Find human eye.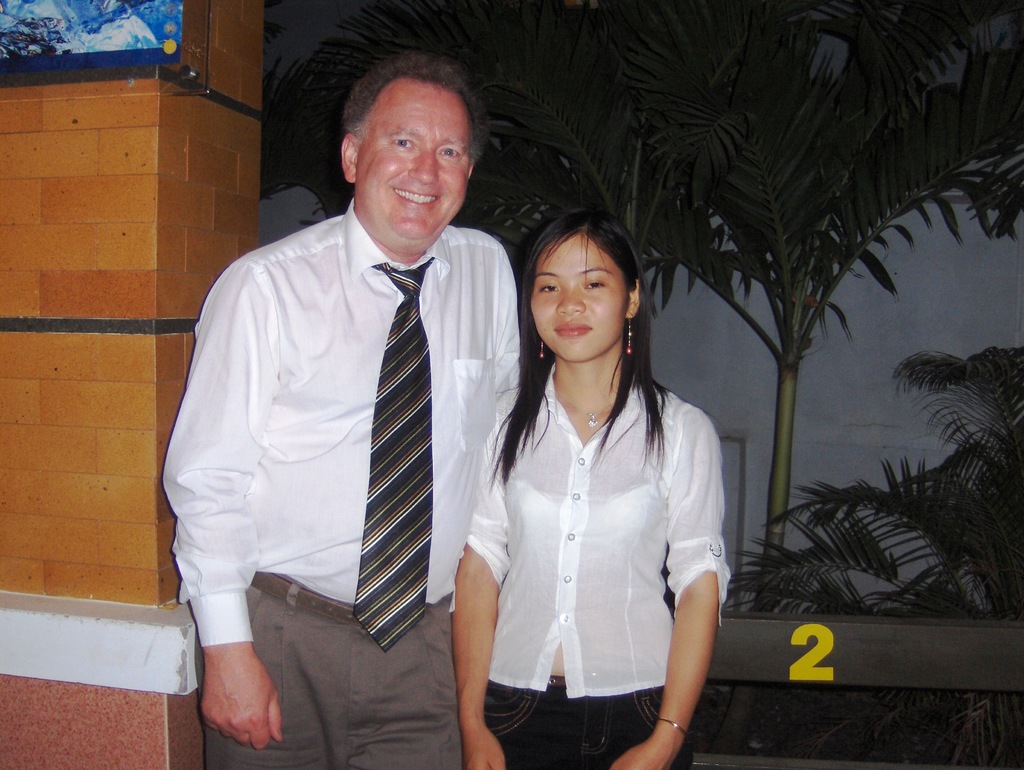
393, 135, 417, 148.
